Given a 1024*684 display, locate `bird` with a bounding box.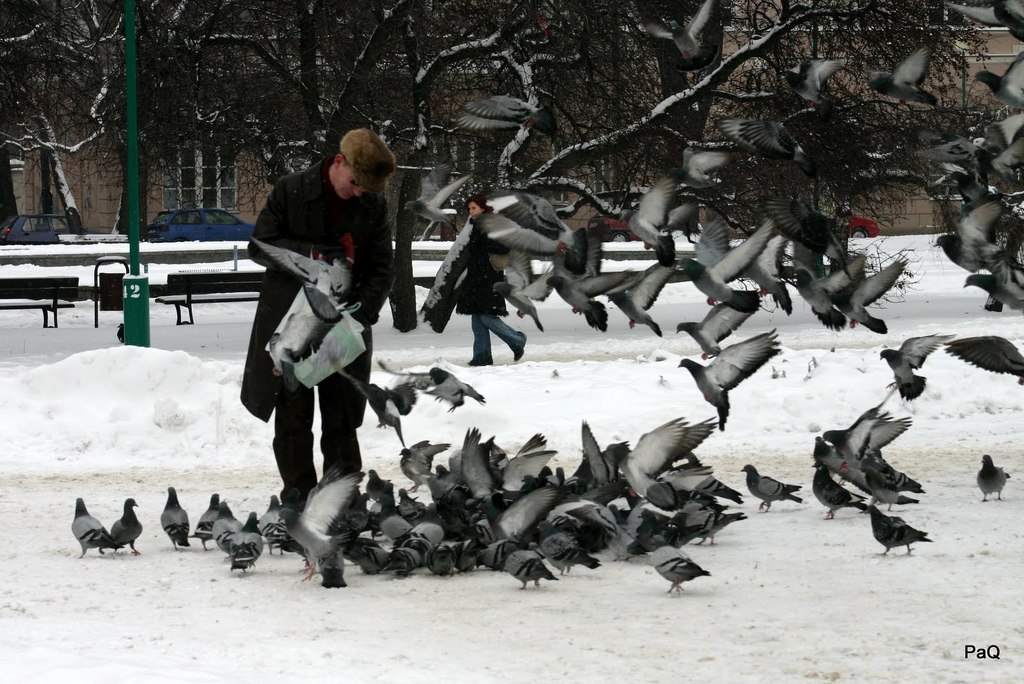
Located: left=742, top=232, right=784, bottom=317.
